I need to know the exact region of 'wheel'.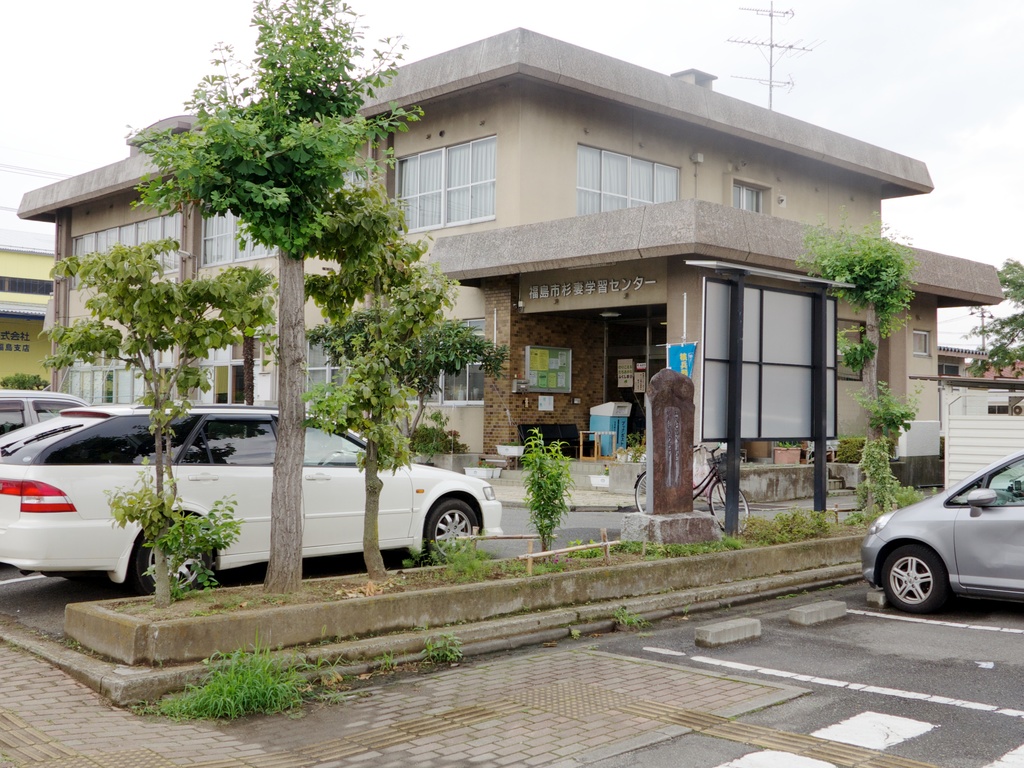
Region: select_region(633, 475, 644, 515).
